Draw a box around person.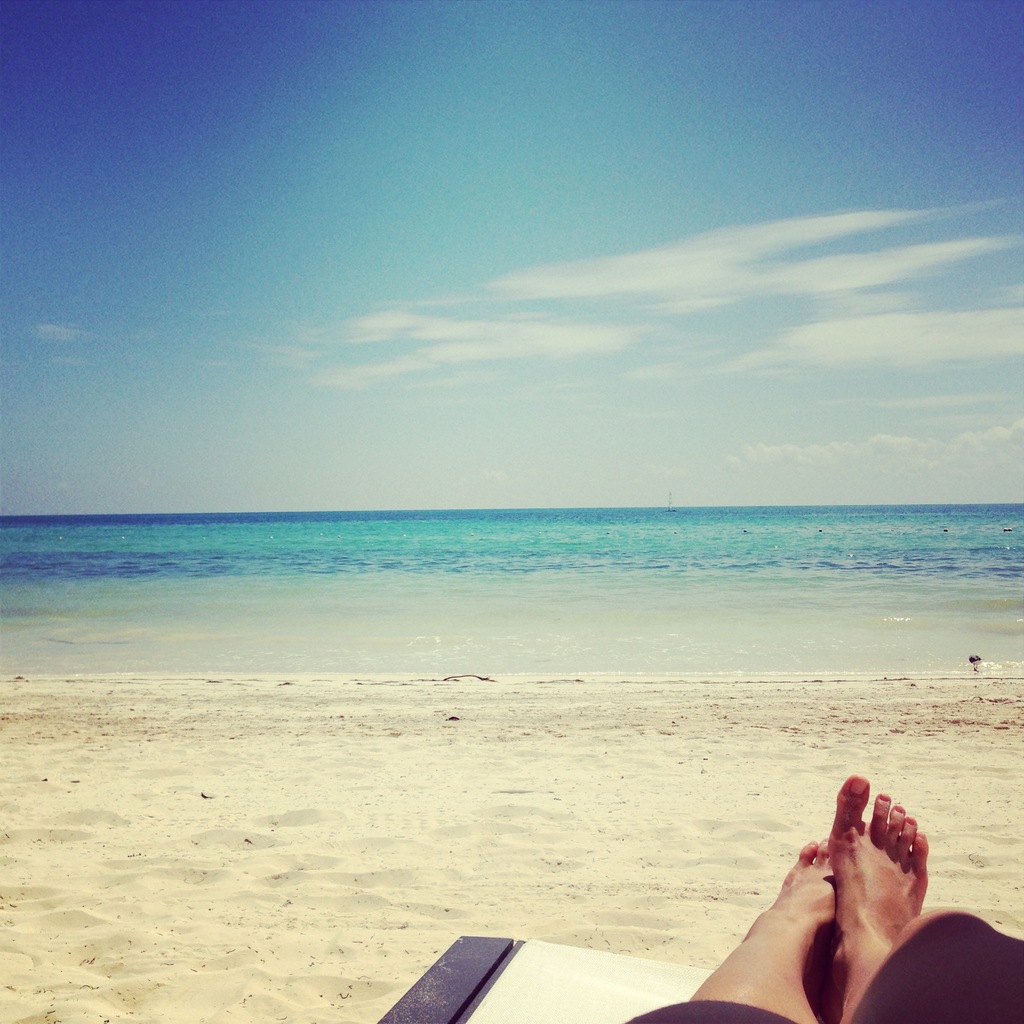
left=609, top=762, right=1023, bottom=1023.
